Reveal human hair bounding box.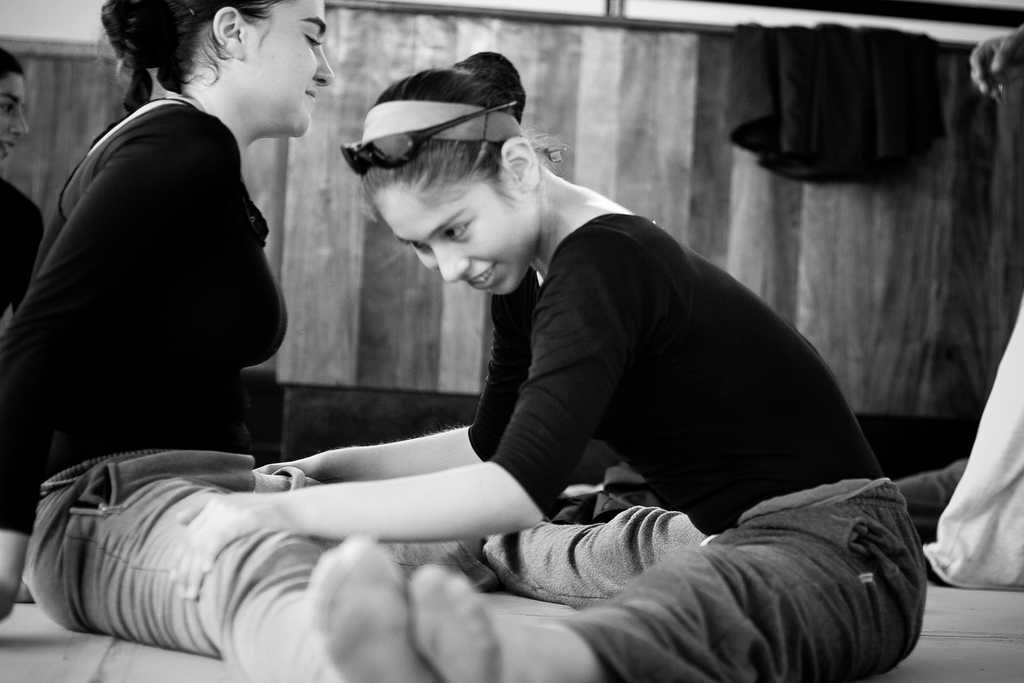
Revealed: region(101, 0, 301, 113).
